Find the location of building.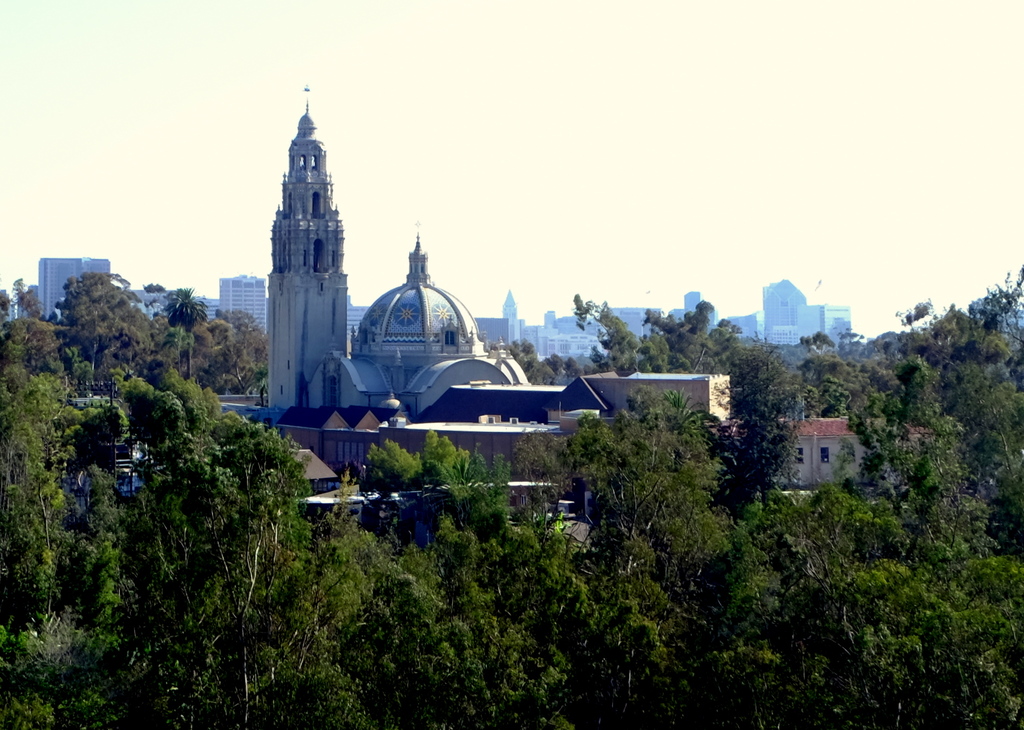
Location: box(246, 97, 728, 548).
